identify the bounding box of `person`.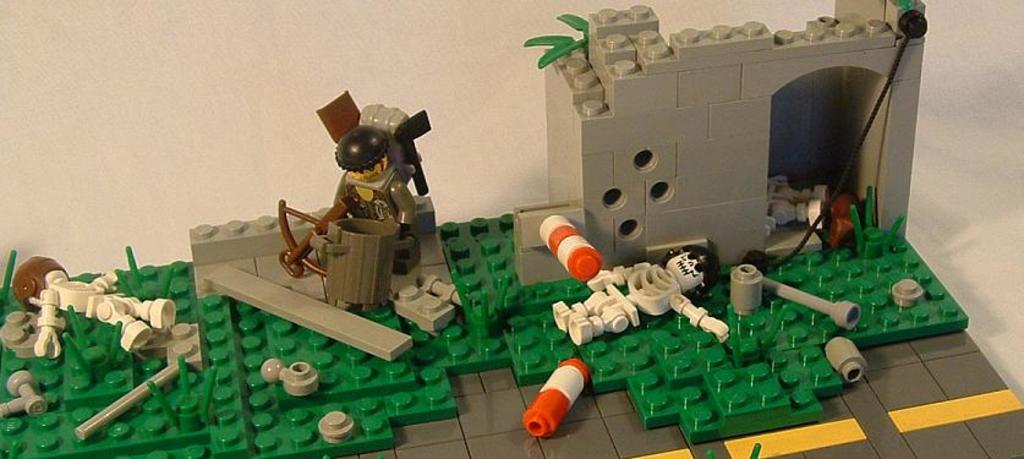
detection(549, 242, 730, 345).
